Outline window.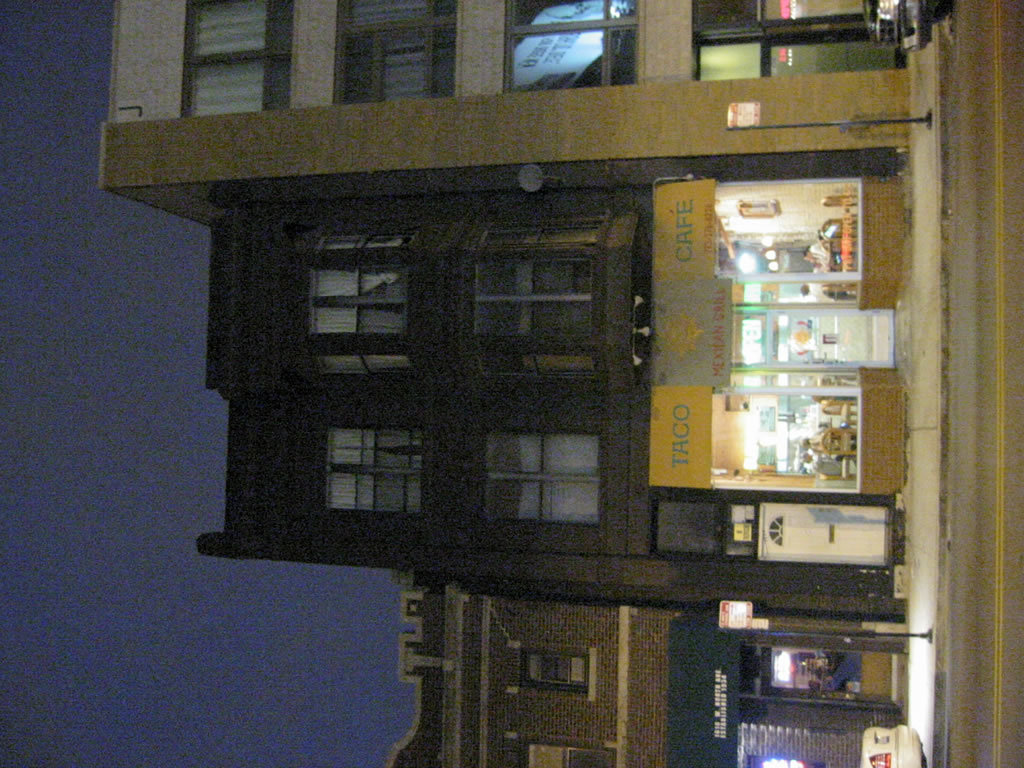
Outline: bbox=(316, 423, 415, 519).
